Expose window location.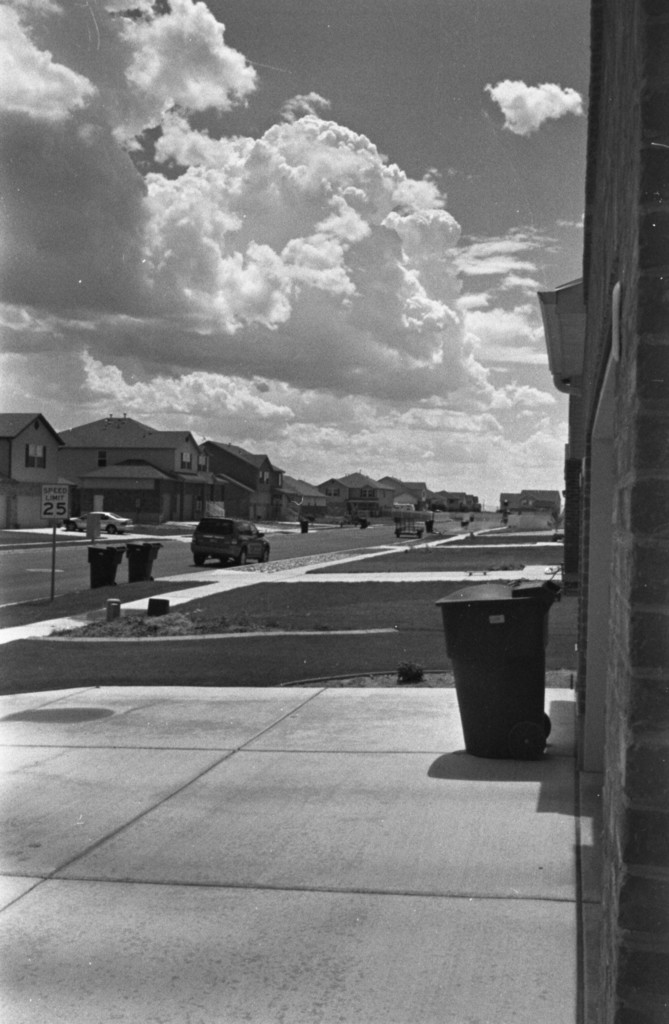
Exposed at box(259, 473, 272, 488).
